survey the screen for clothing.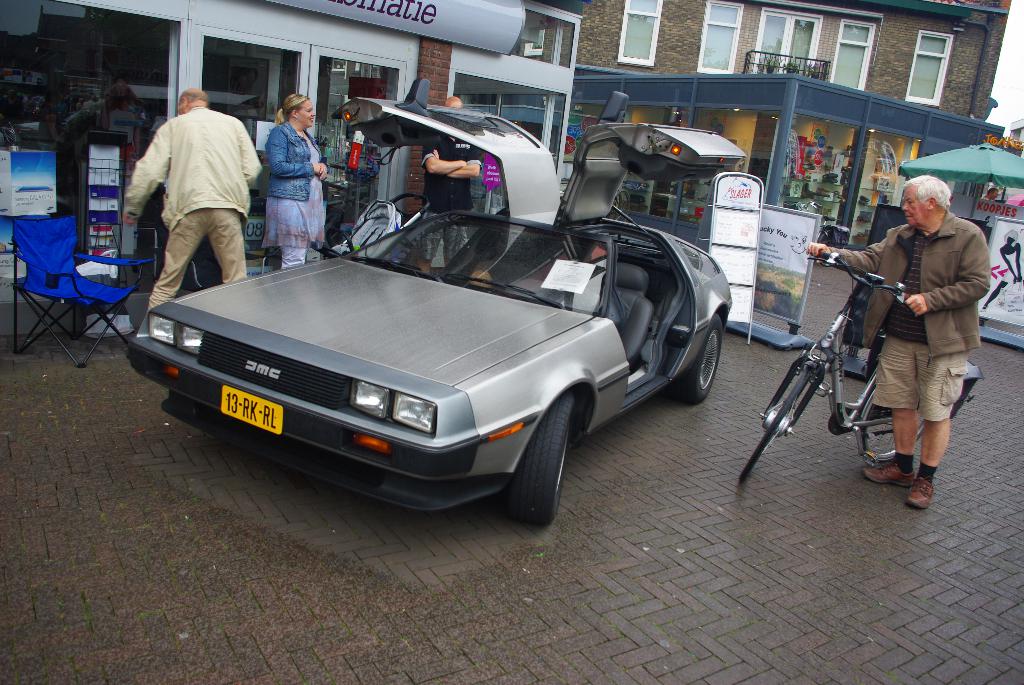
Survey found: detection(263, 119, 324, 254).
